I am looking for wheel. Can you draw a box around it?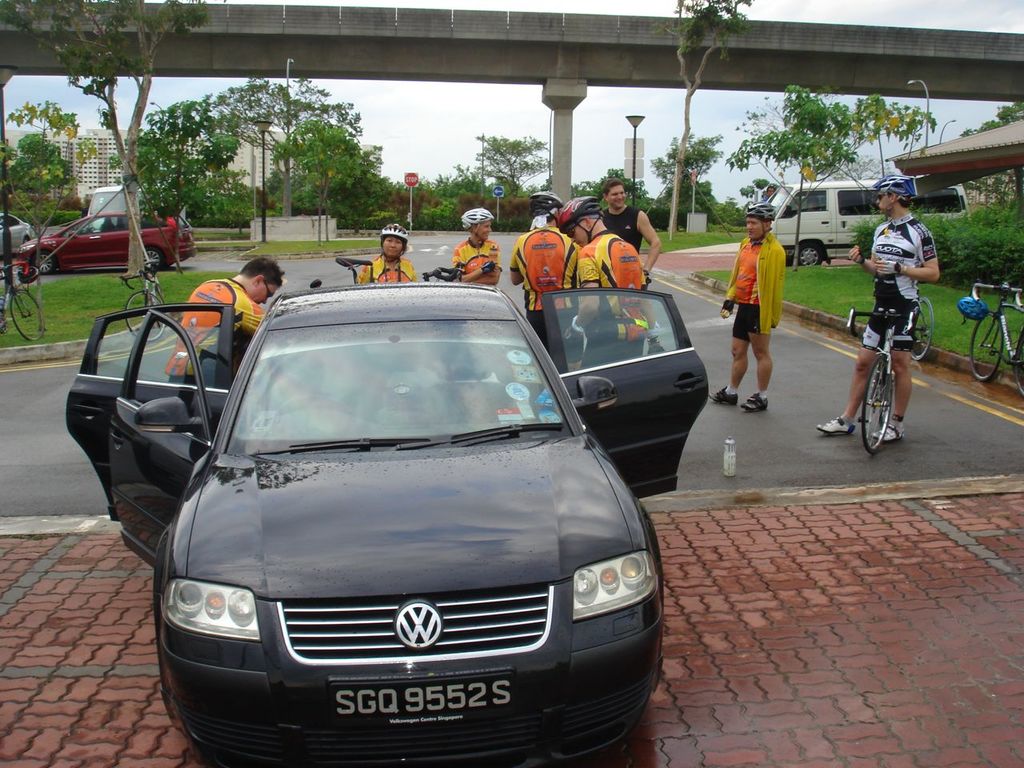
Sure, the bounding box is [left=29, top=249, right=58, bottom=273].
